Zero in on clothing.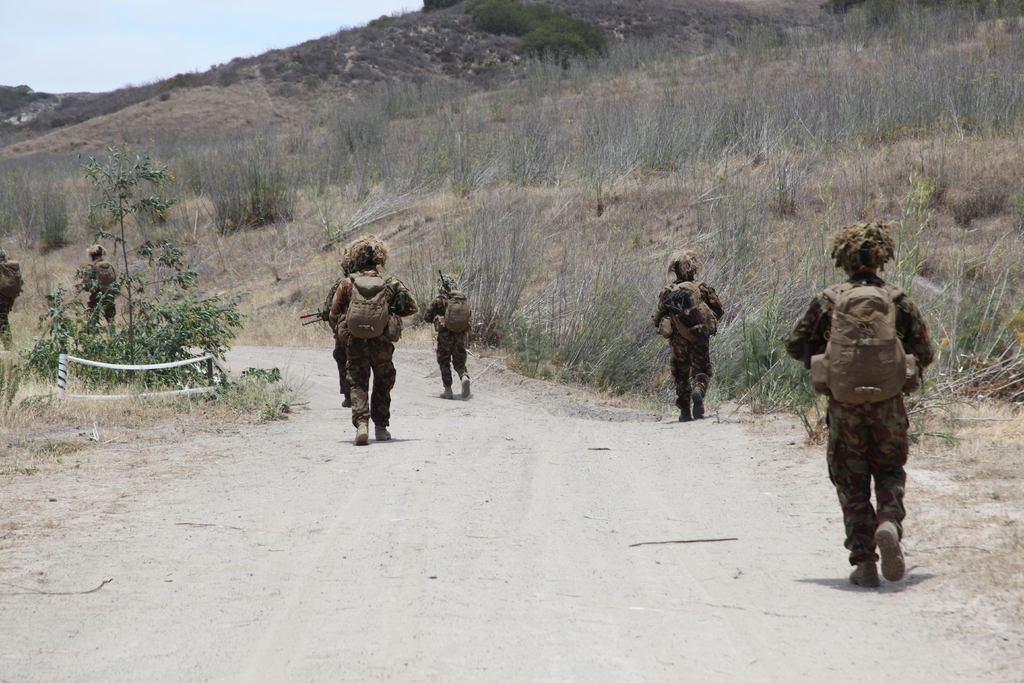
Zeroed in: bbox=[0, 249, 28, 347].
